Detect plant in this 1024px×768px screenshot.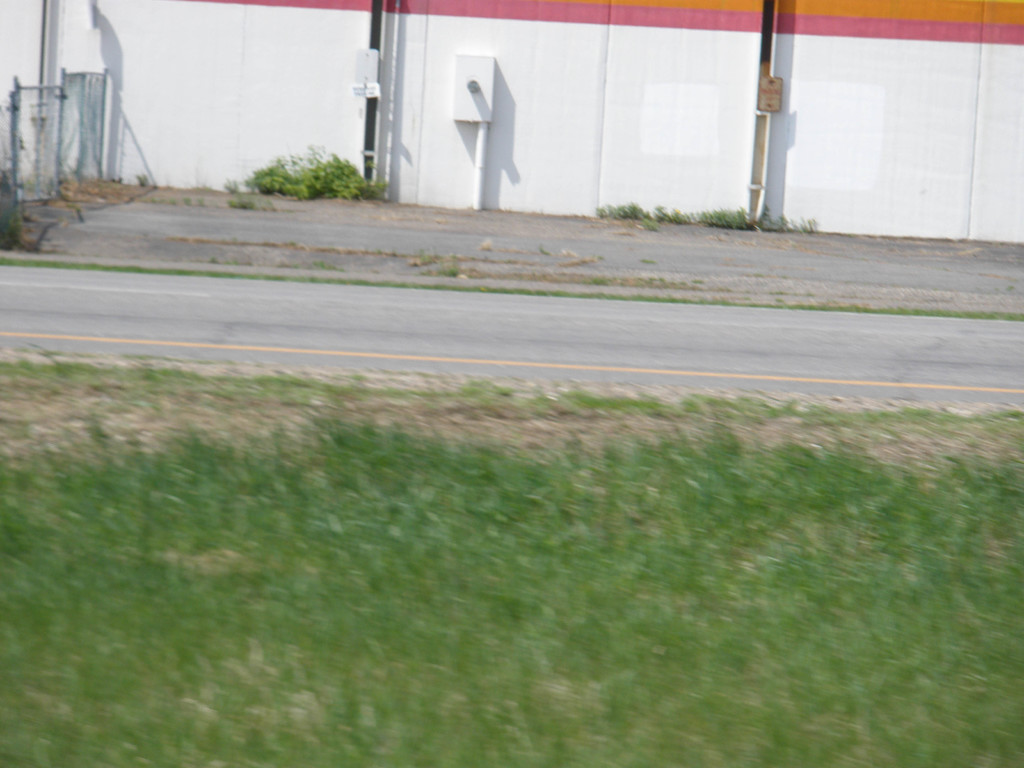
Detection: 356, 167, 392, 198.
